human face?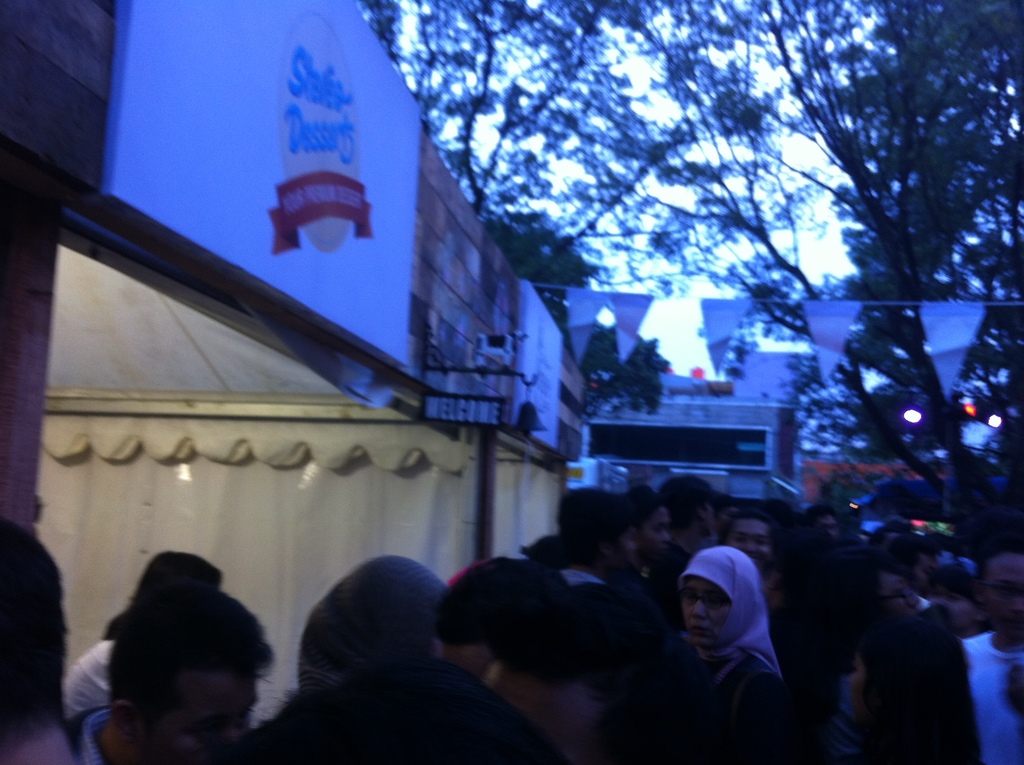
<region>983, 553, 1023, 631</region>
